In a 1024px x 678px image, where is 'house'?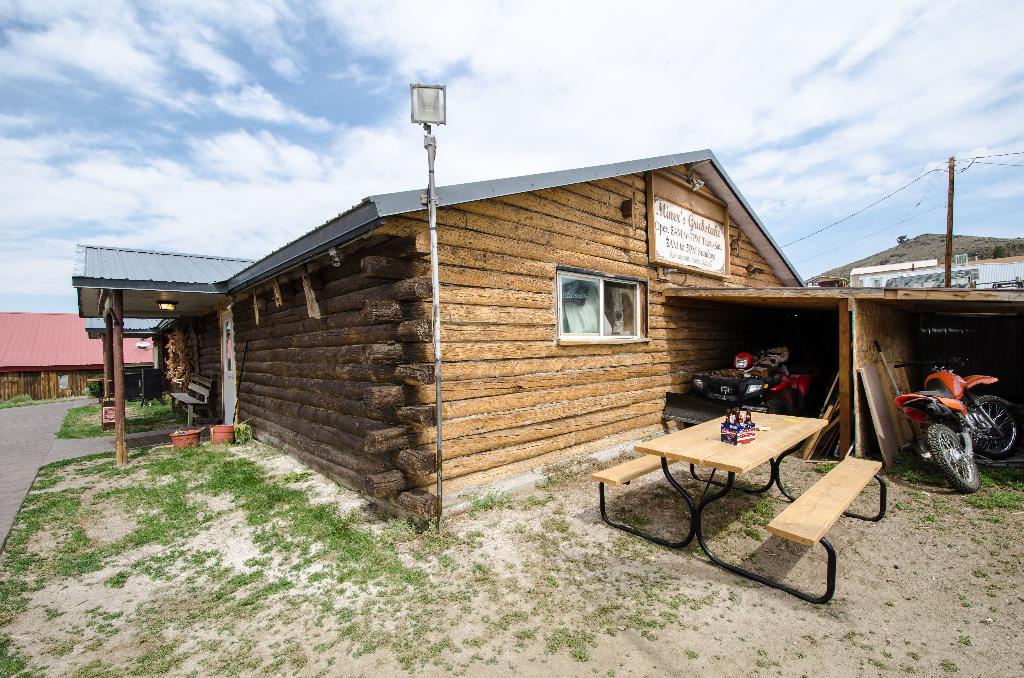
(left=848, top=257, right=936, bottom=289).
